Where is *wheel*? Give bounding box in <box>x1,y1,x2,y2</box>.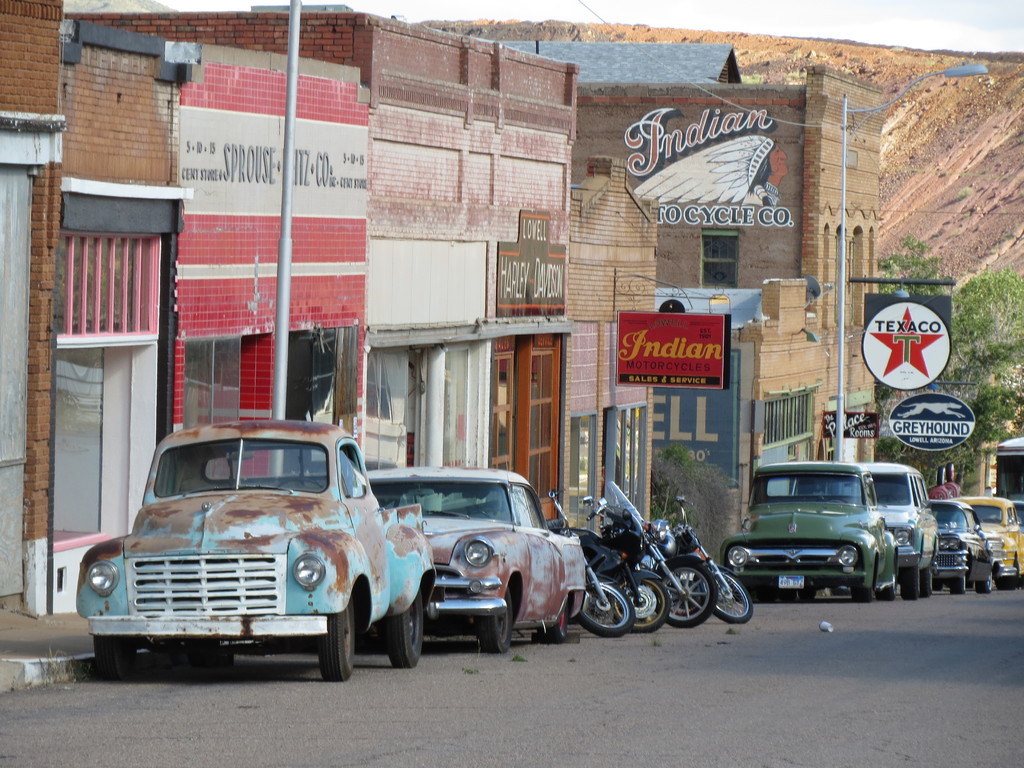
<box>575,584,629,623</box>.
